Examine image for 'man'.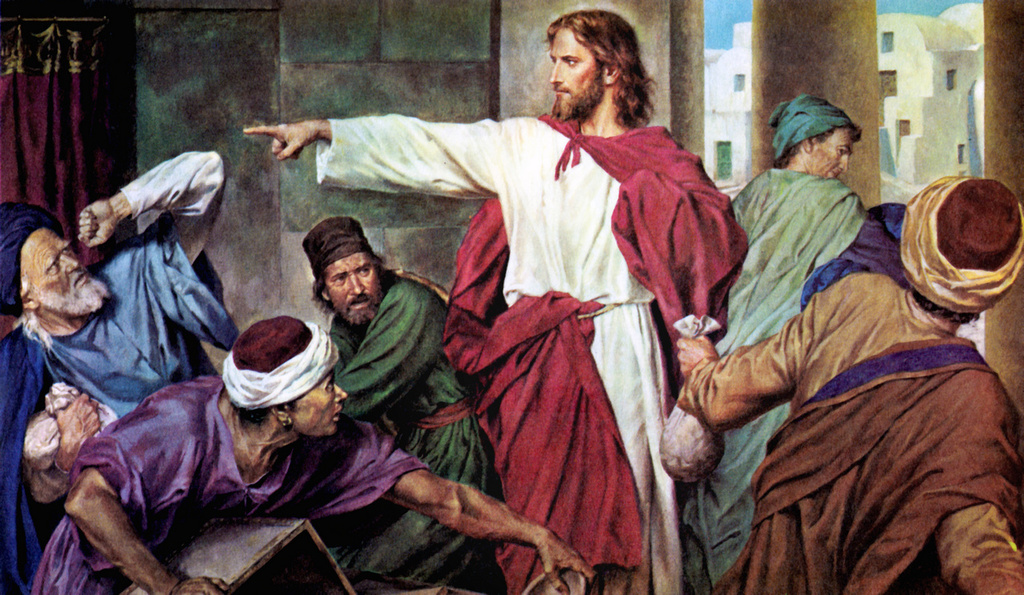
Examination result: detection(686, 98, 876, 577).
